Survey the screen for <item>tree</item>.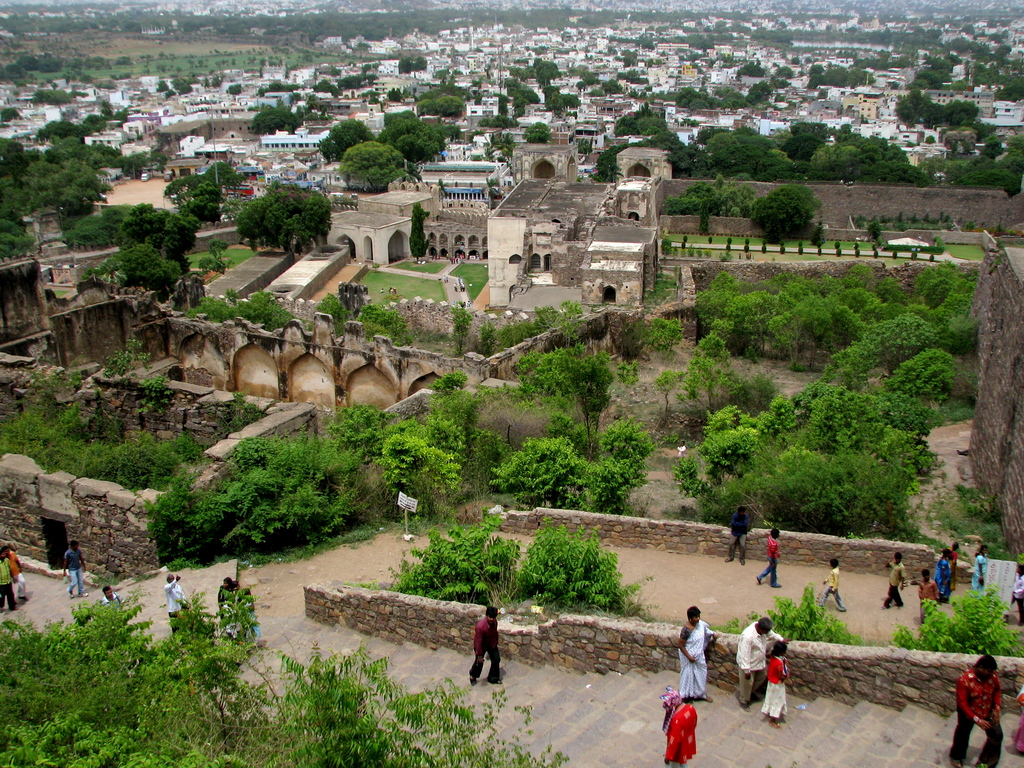
Survey found: [598,78,634,97].
